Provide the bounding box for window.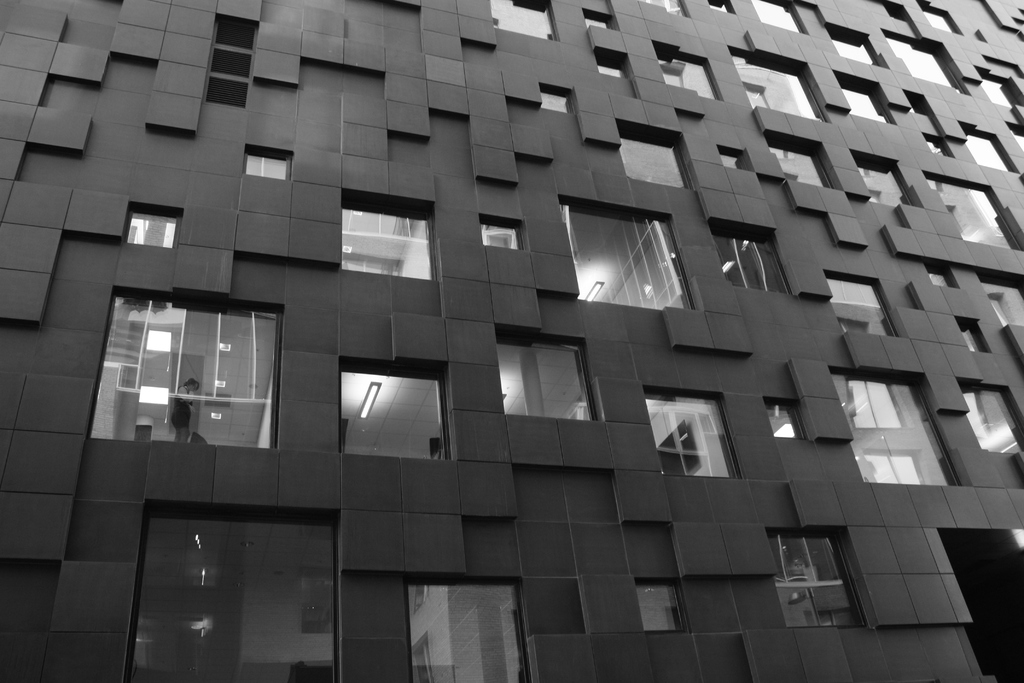
region(963, 125, 1018, 180).
